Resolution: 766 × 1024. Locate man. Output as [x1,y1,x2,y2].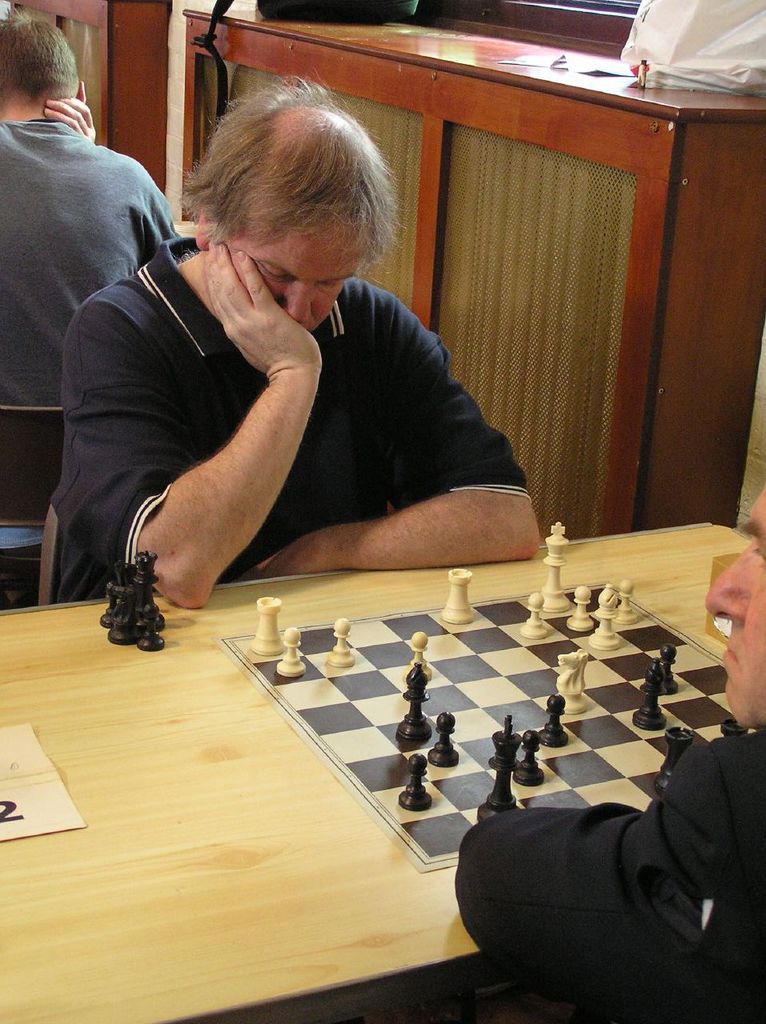
[76,107,608,654].
